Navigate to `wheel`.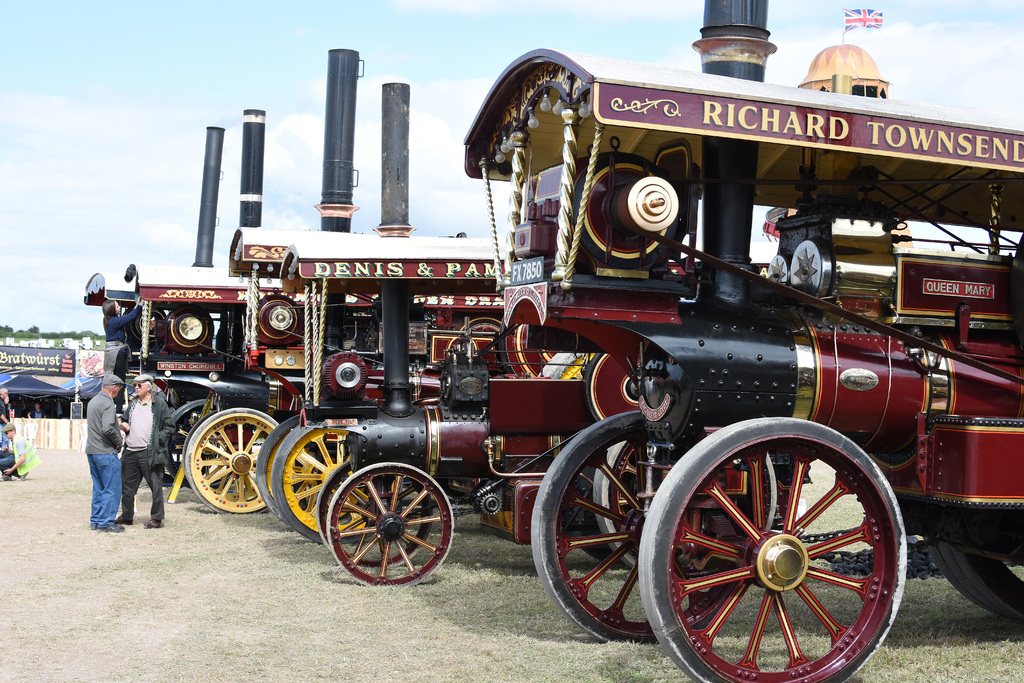
Navigation target: 270, 421, 372, 545.
